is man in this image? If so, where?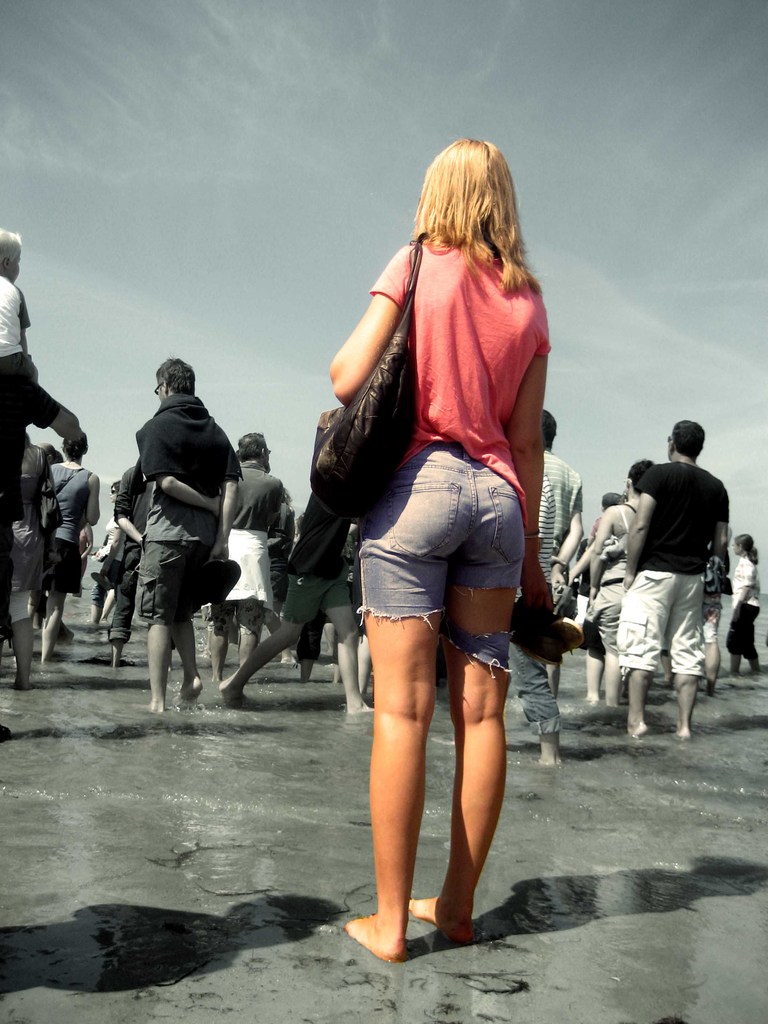
Yes, at pyautogui.locateOnScreen(591, 417, 743, 762).
